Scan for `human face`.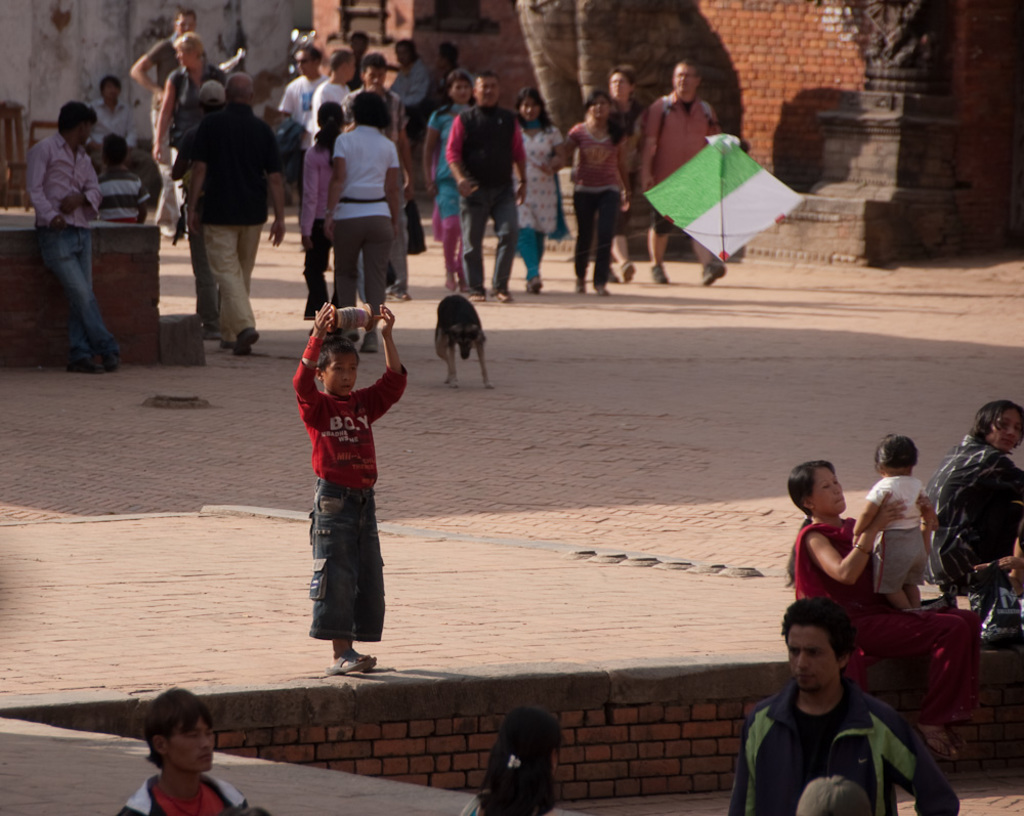
Scan result: x1=811 y1=469 x2=849 y2=510.
